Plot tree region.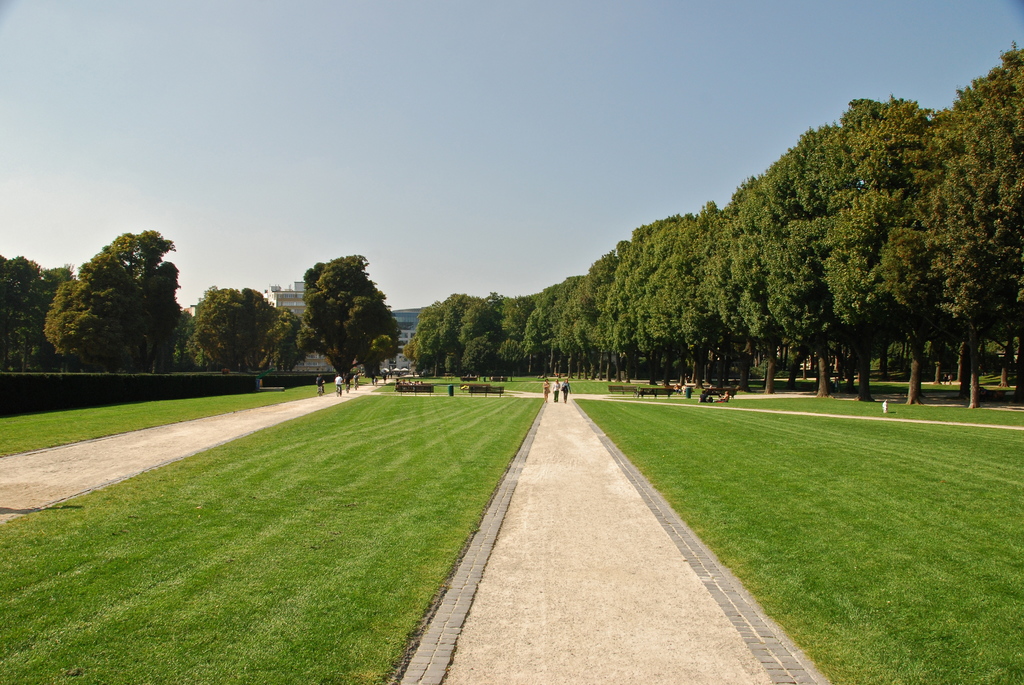
Plotted at box(305, 251, 407, 381).
